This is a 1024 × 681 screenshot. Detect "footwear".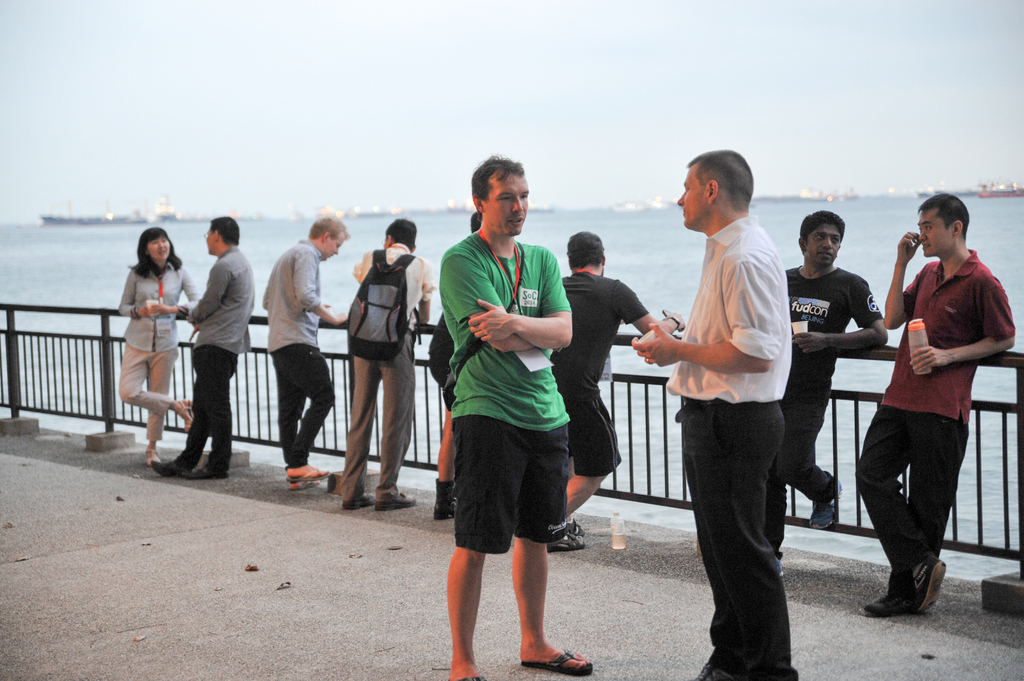
rect(808, 478, 836, 531).
